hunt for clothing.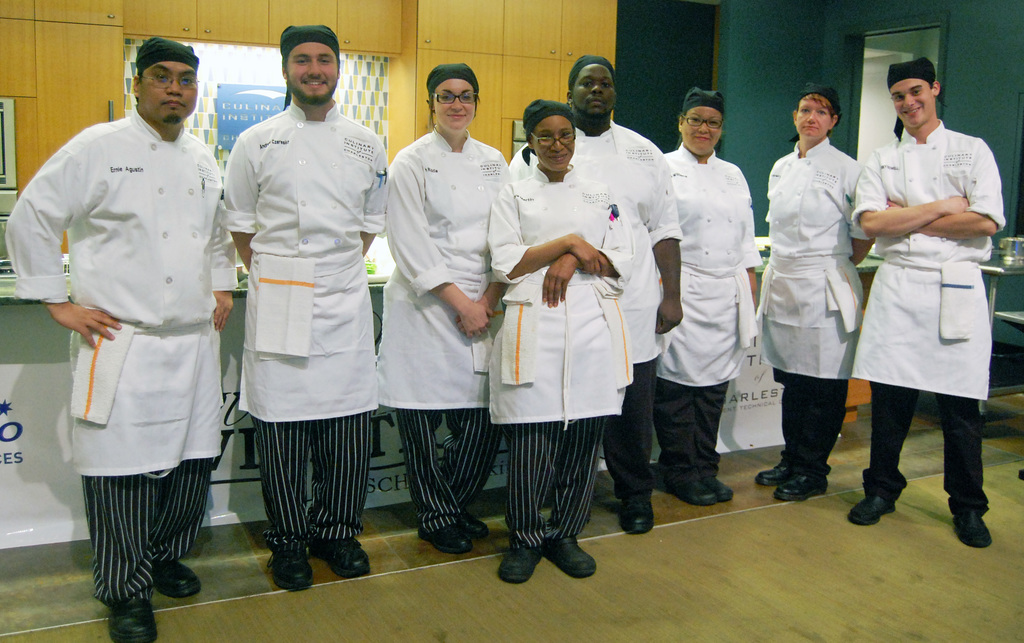
Hunted down at 653/150/778/503.
